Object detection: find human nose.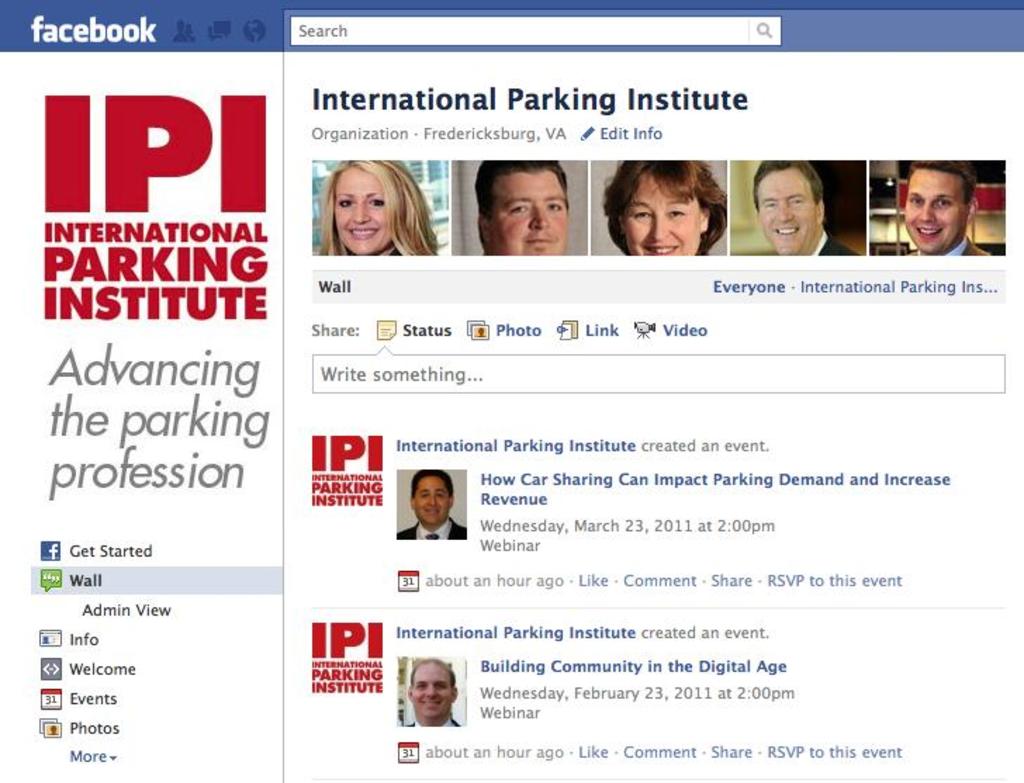
bbox=(350, 201, 370, 219).
